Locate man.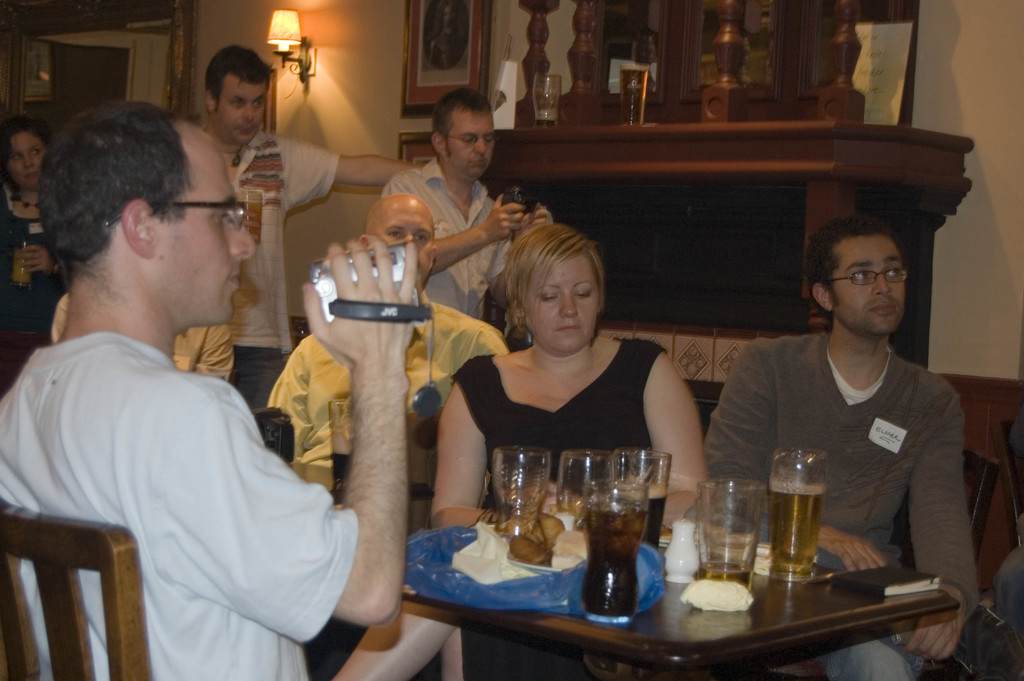
Bounding box: bbox=[700, 215, 984, 680].
